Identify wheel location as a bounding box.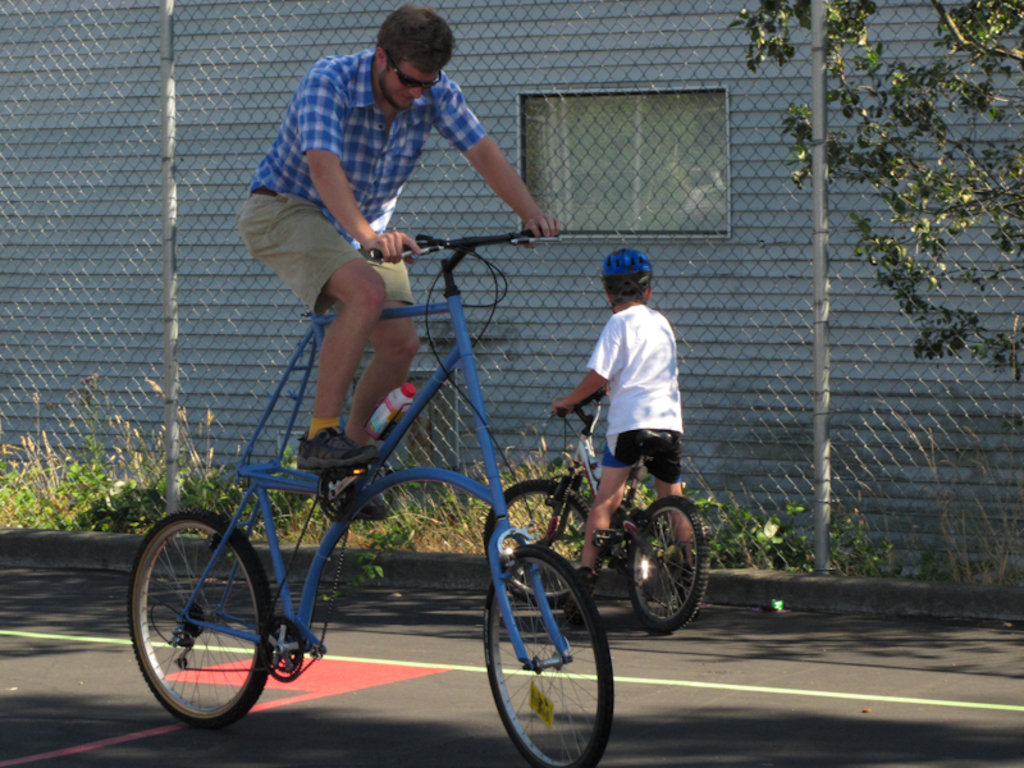
rect(129, 522, 279, 727).
